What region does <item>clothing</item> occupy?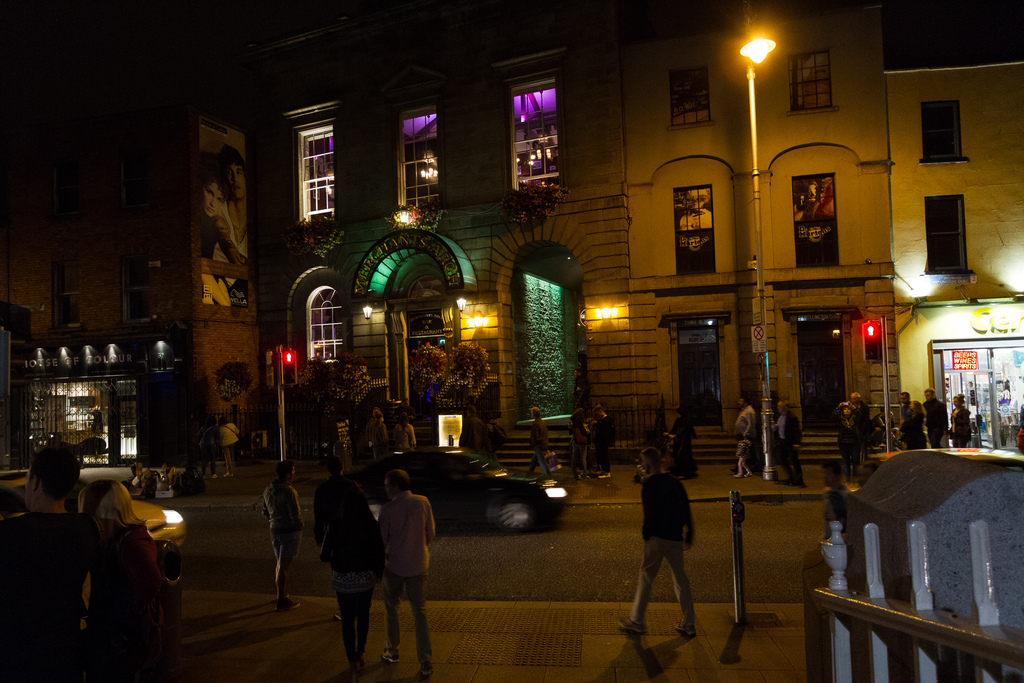
l=918, t=393, r=944, b=452.
